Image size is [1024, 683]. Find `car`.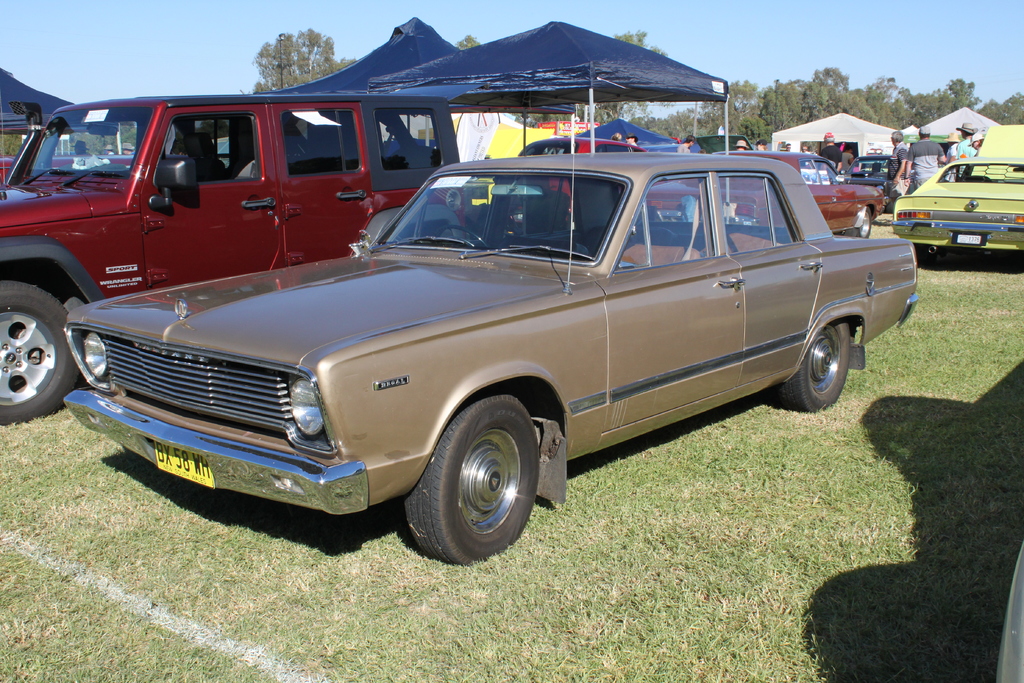
(998,544,1023,682).
